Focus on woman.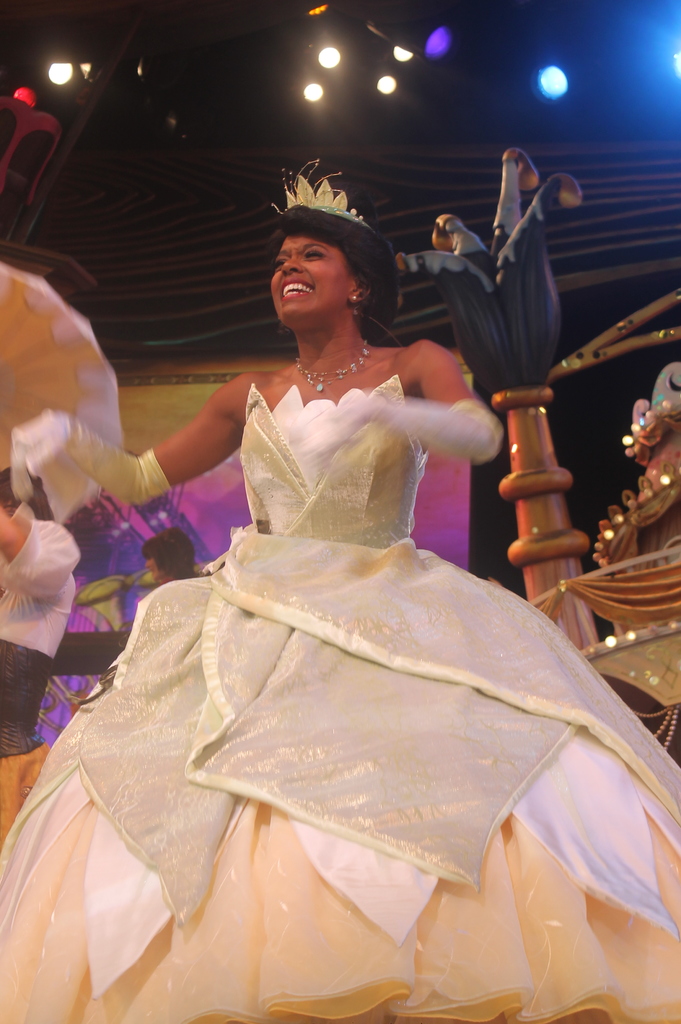
Focused at 52 204 604 1021.
